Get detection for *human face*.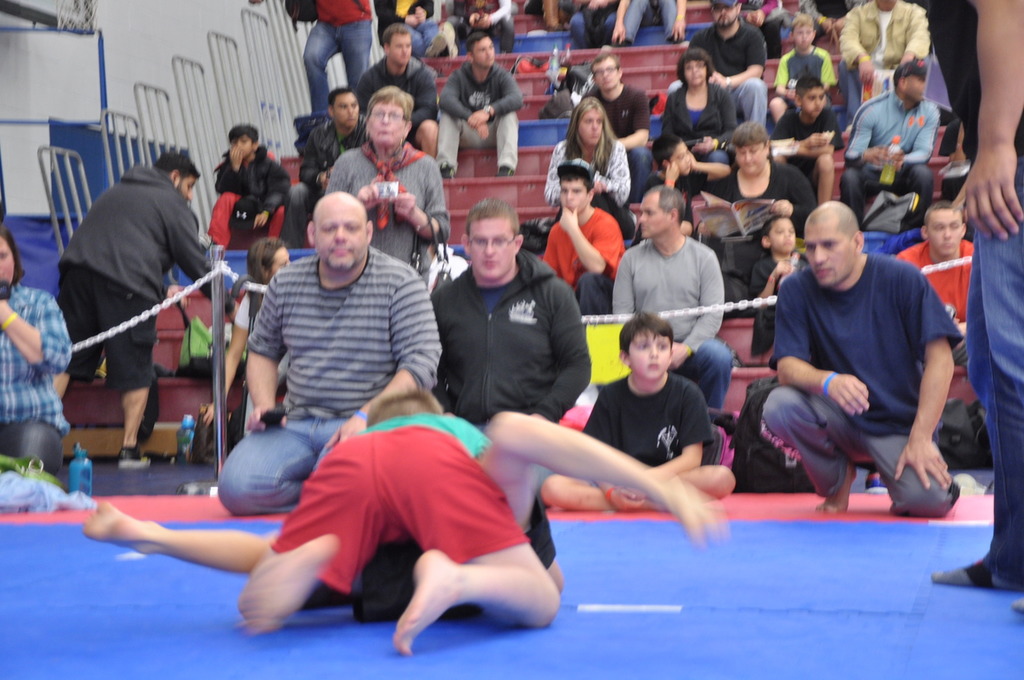
Detection: 181 182 194 203.
